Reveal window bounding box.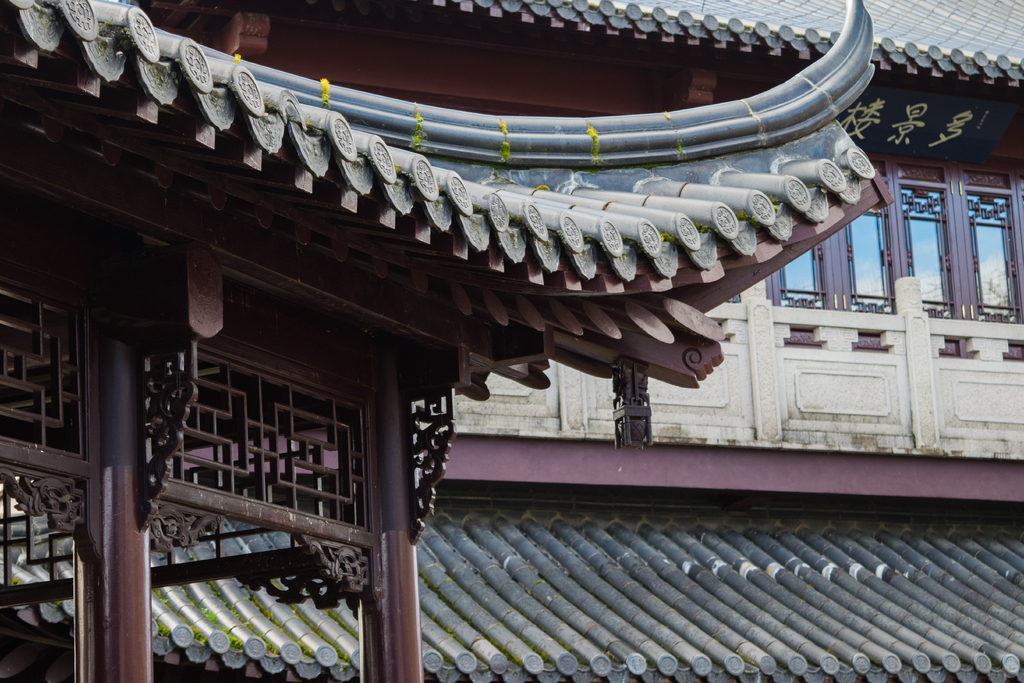
Revealed: bbox=[766, 243, 831, 307].
